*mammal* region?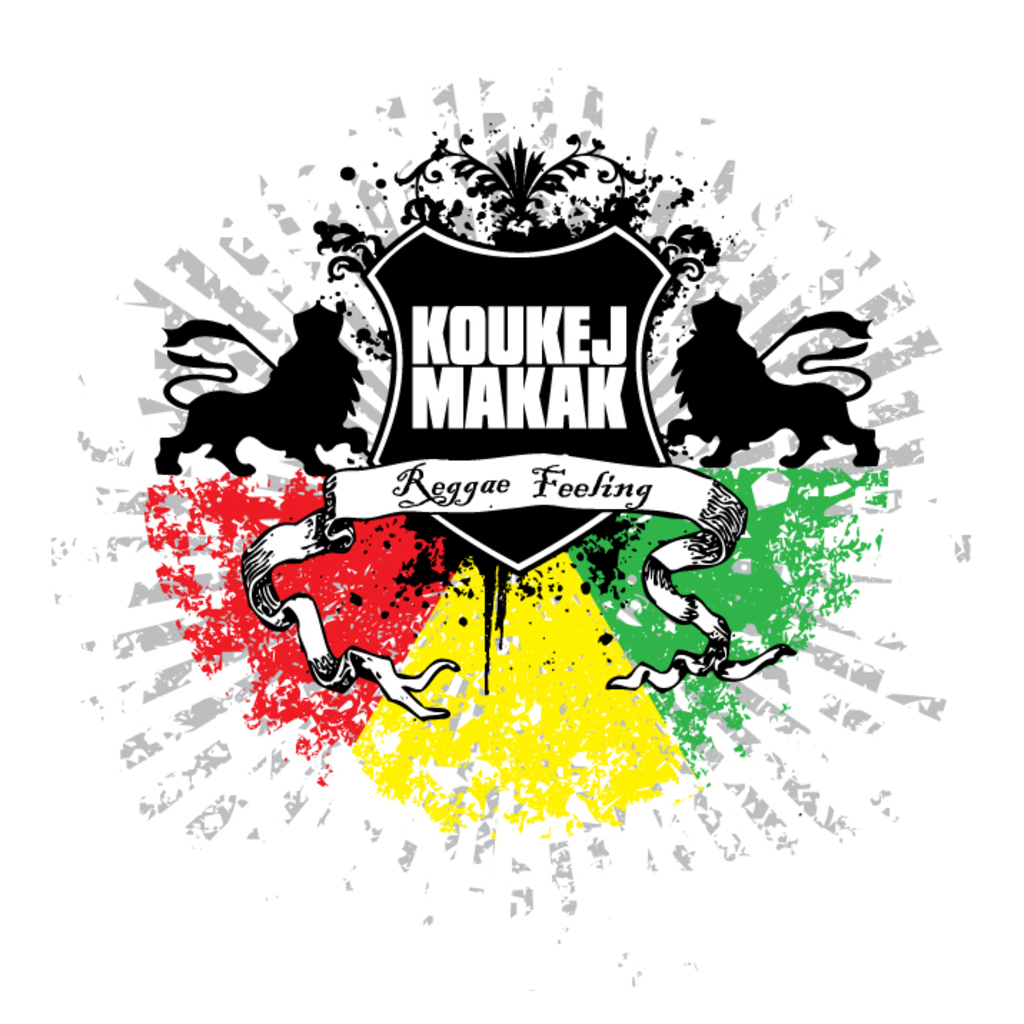
l=659, t=289, r=880, b=466
